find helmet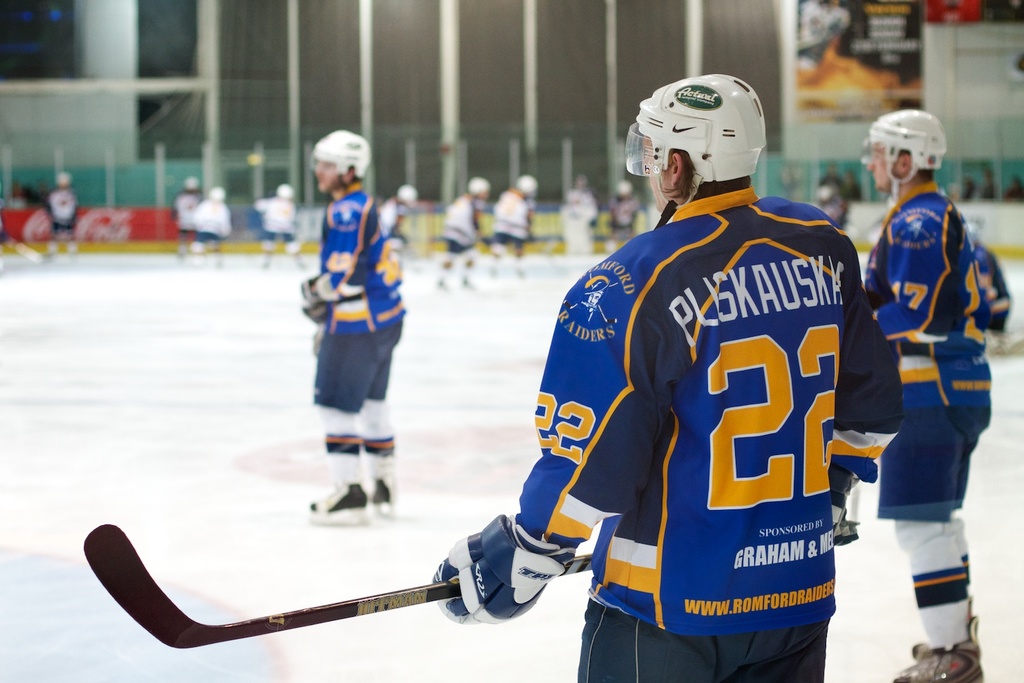
left=206, top=186, right=226, bottom=204
